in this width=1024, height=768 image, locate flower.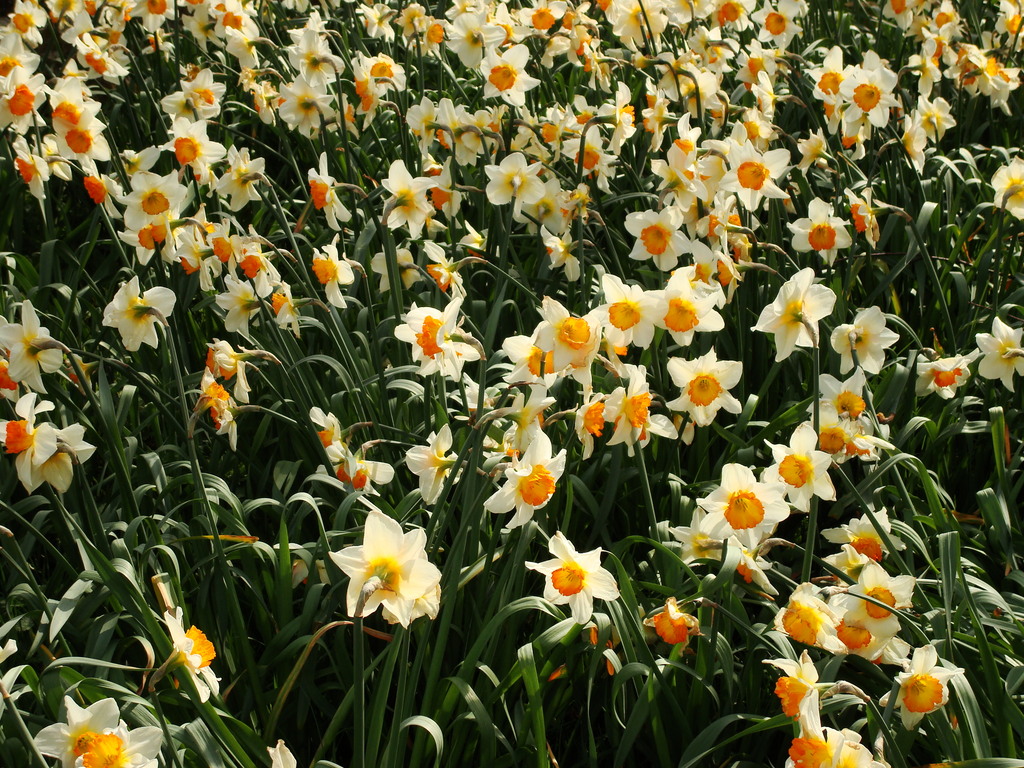
Bounding box: 815, 364, 878, 421.
